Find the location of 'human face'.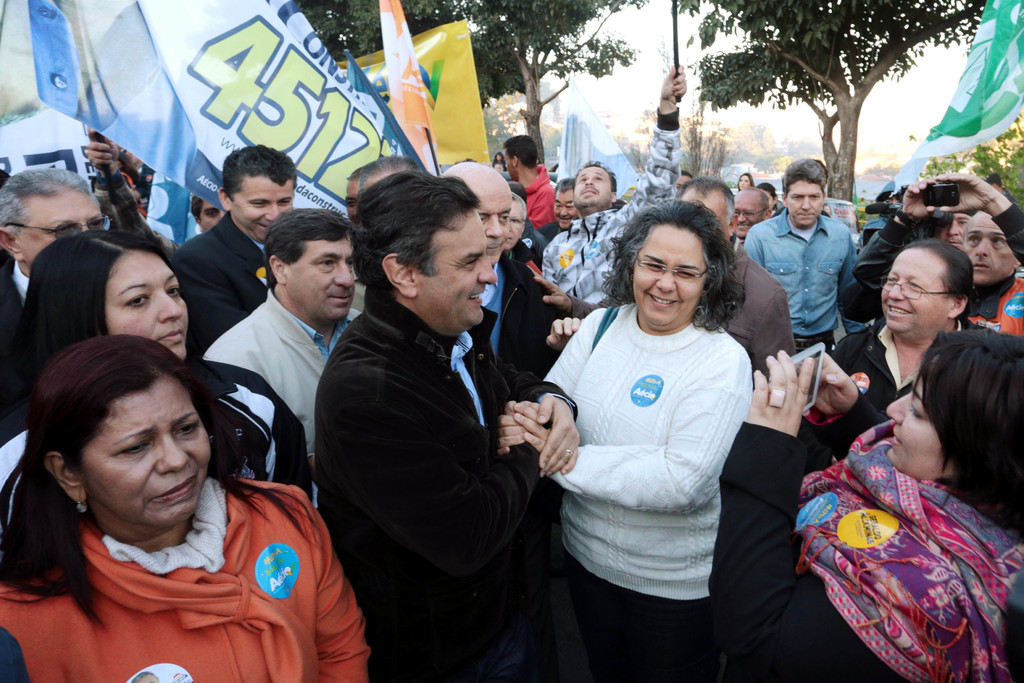
Location: x1=452, y1=165, x2=514, y2=264.
